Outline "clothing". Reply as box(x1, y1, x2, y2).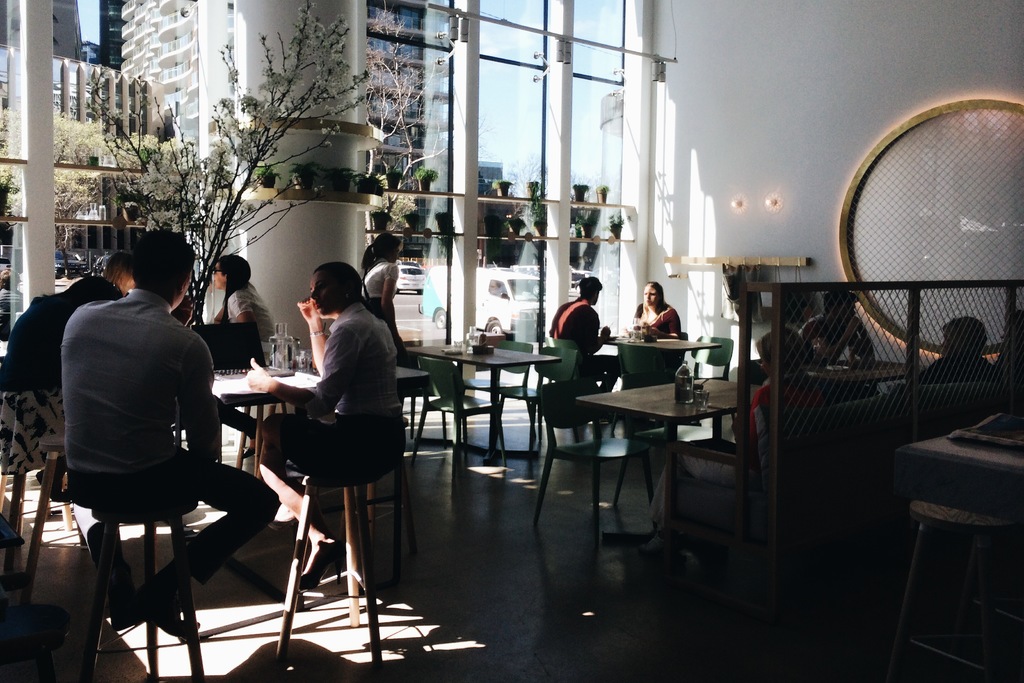
box(649, 378, 828, 523).
